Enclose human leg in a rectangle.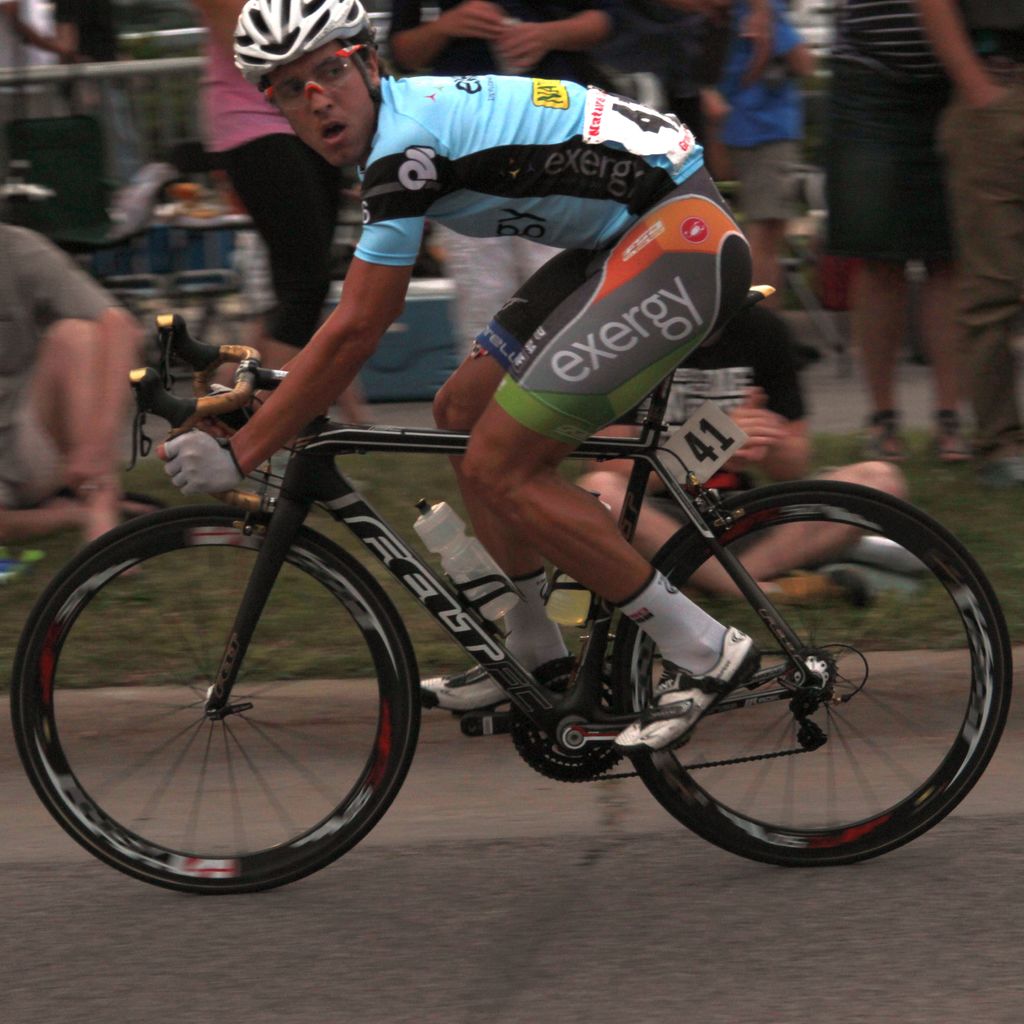
x1=940 y1=58 x2=1023 y2=475.
